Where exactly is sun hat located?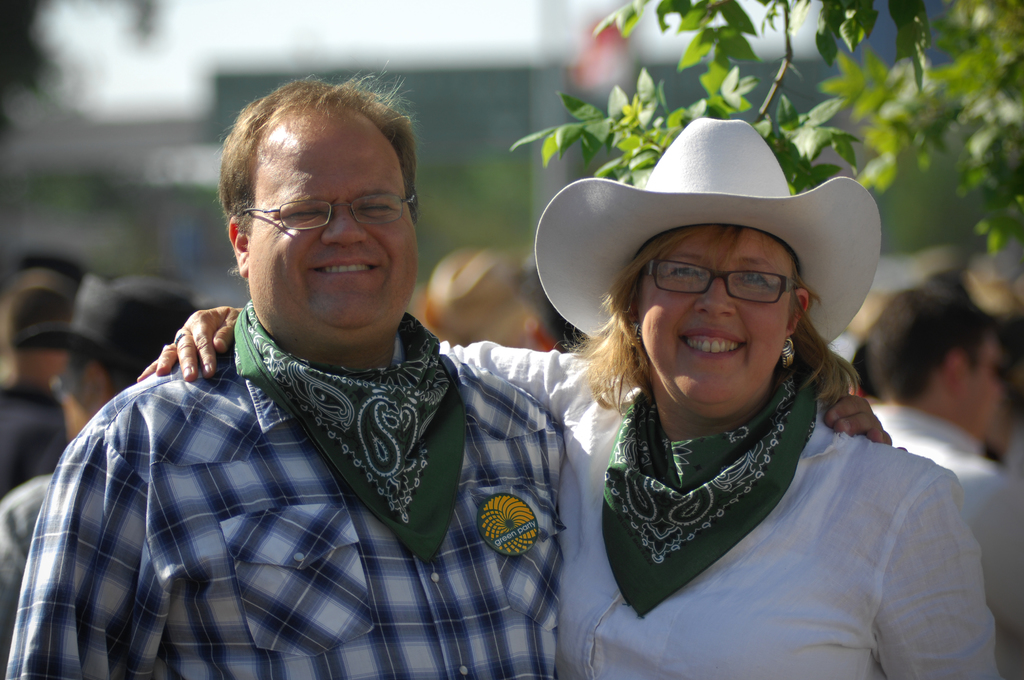
Its bounding box is (67,267,221,366).
